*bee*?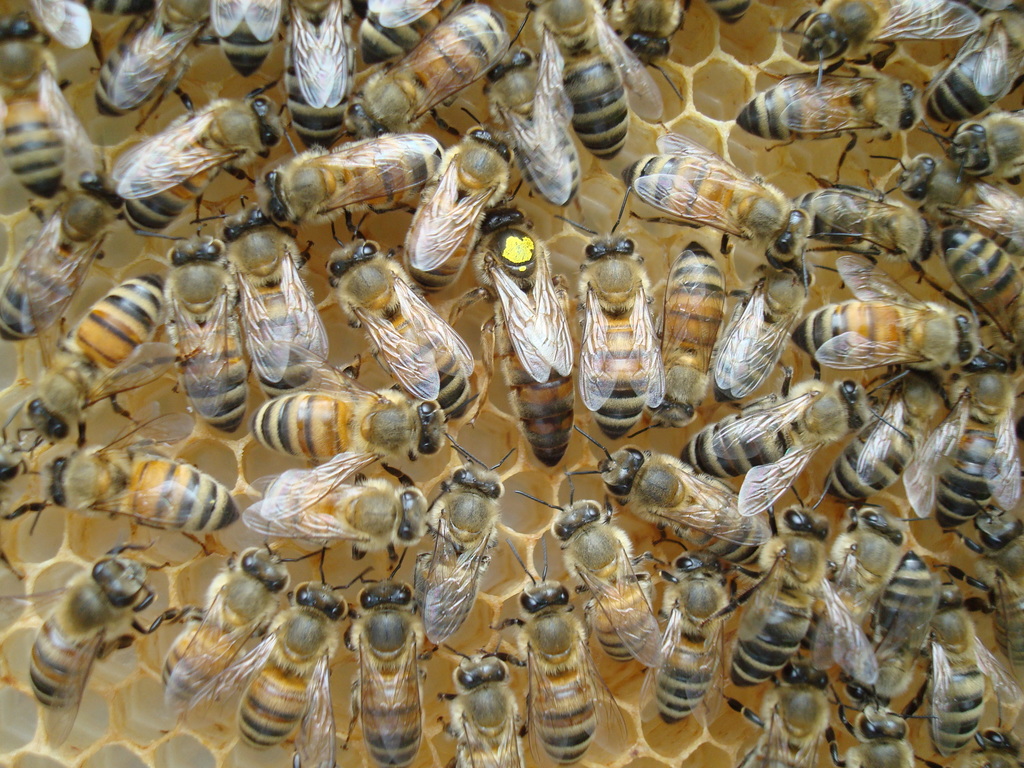
[x1=1, y1=6, x2=110, y2=219]
